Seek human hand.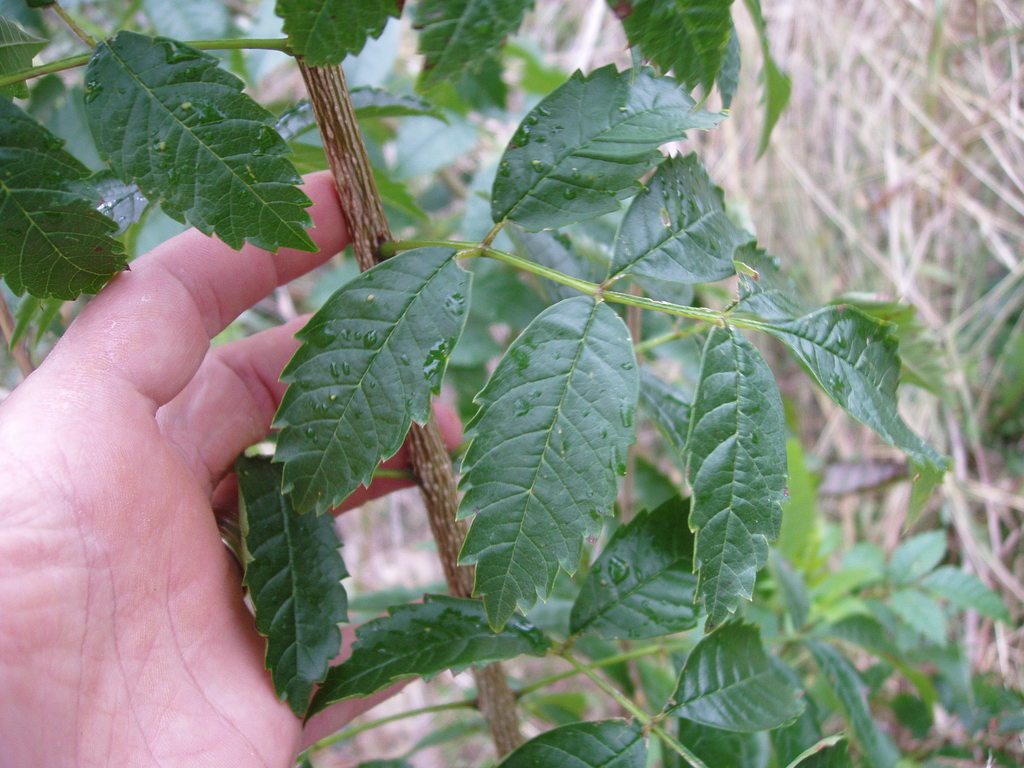
0 165 464 767.
